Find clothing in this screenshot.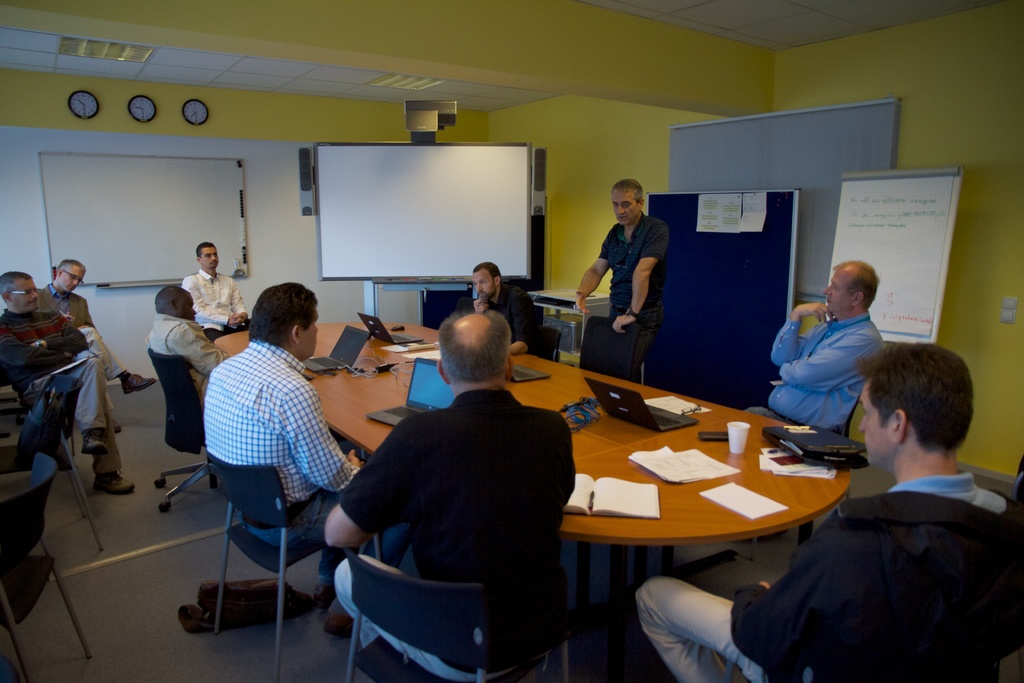
The bounding box for clothing is region(600, 214, 665, 385).
